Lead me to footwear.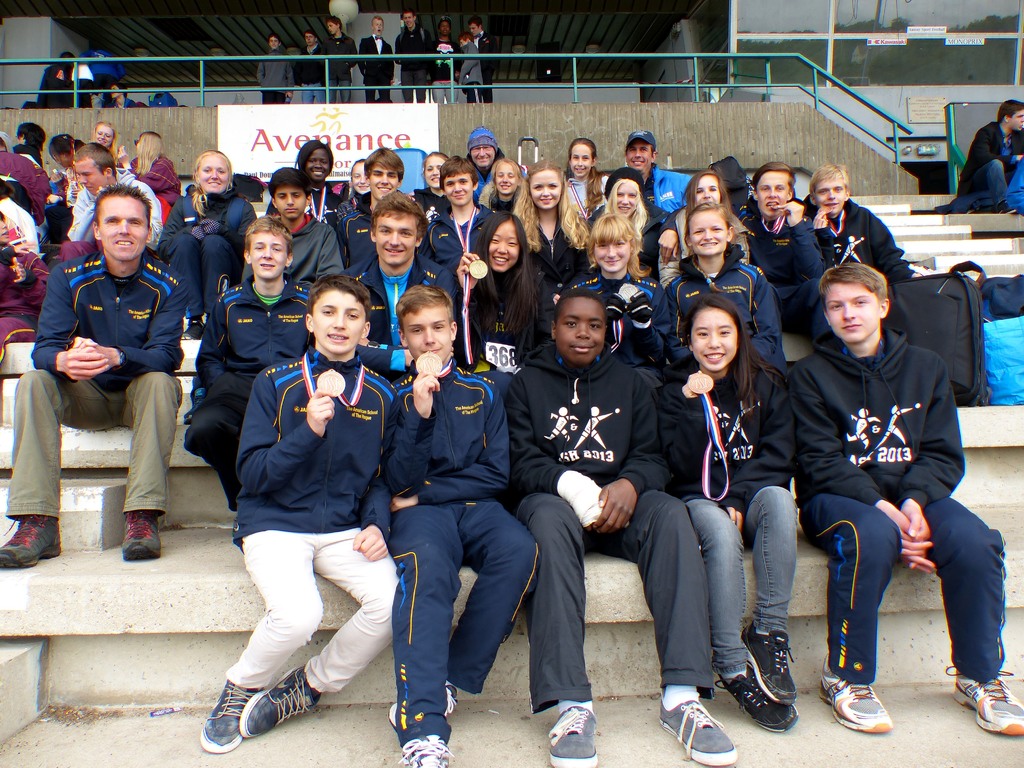
Lead to (0,513,65,566).
